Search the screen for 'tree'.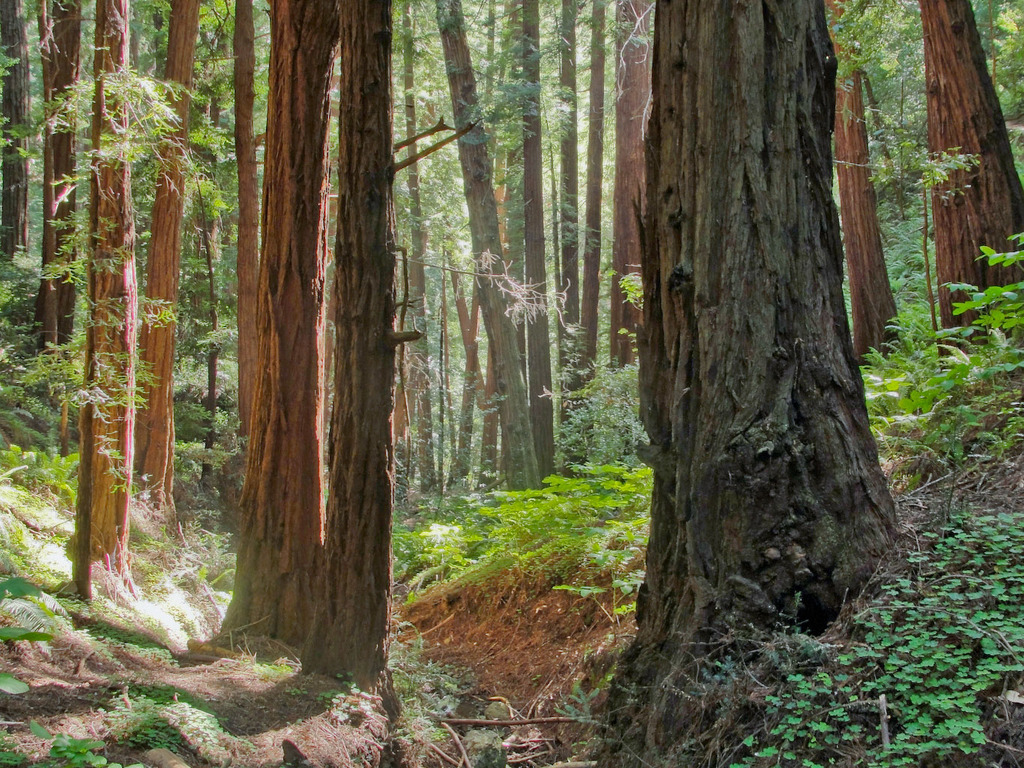
Found at (x1=312, y1=4, x2=401, y2=703).
